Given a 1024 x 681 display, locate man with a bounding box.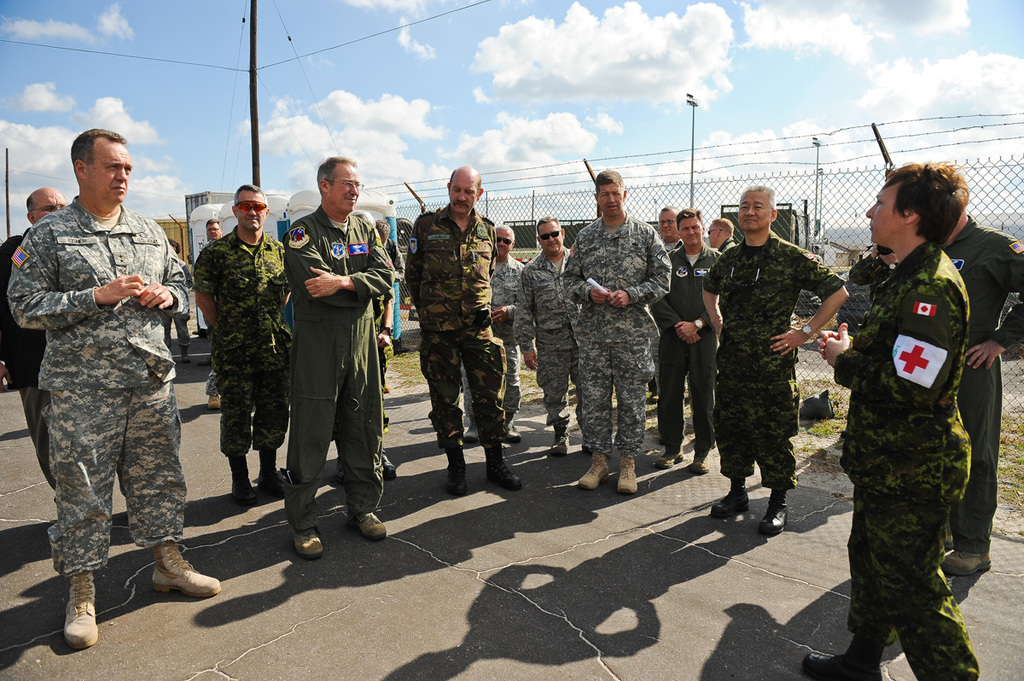
Located: region(204, 216, 224, 406).
